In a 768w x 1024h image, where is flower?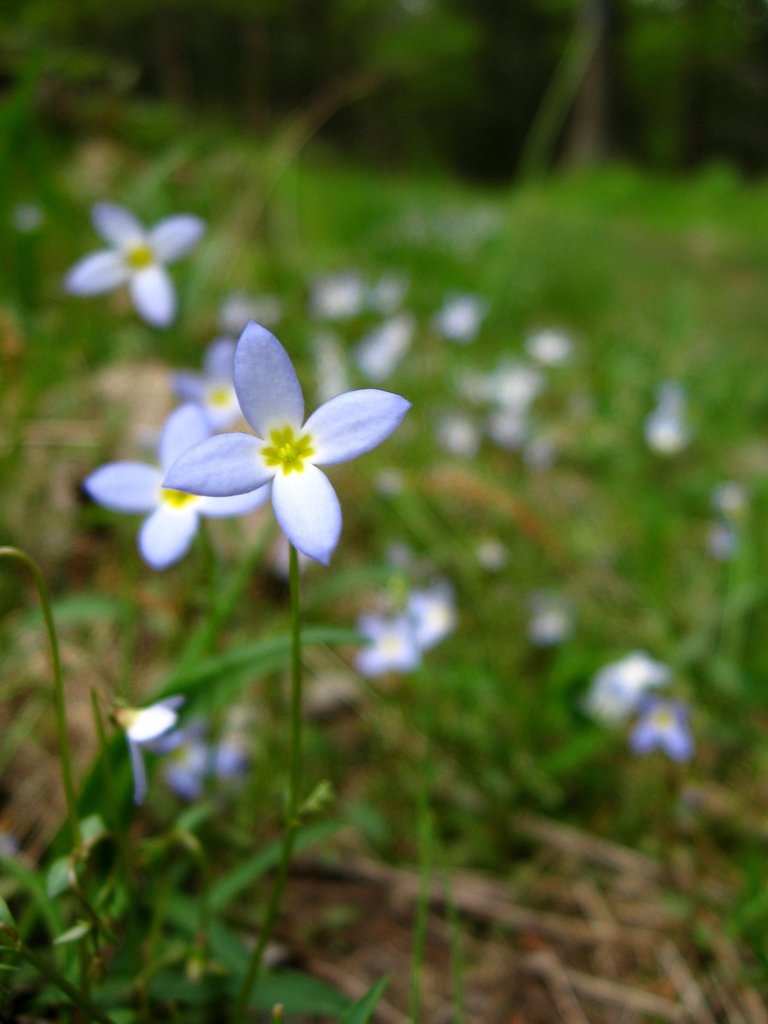
region(88, 399, 268, 559).
